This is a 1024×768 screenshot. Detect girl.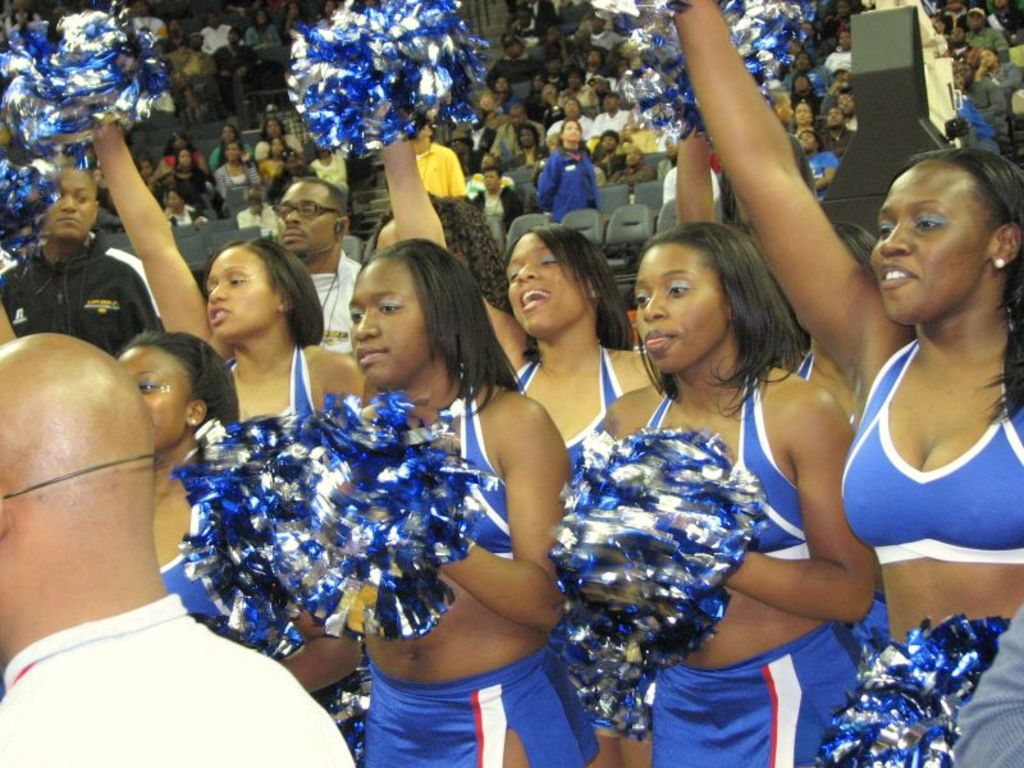
122/332/241/616.
